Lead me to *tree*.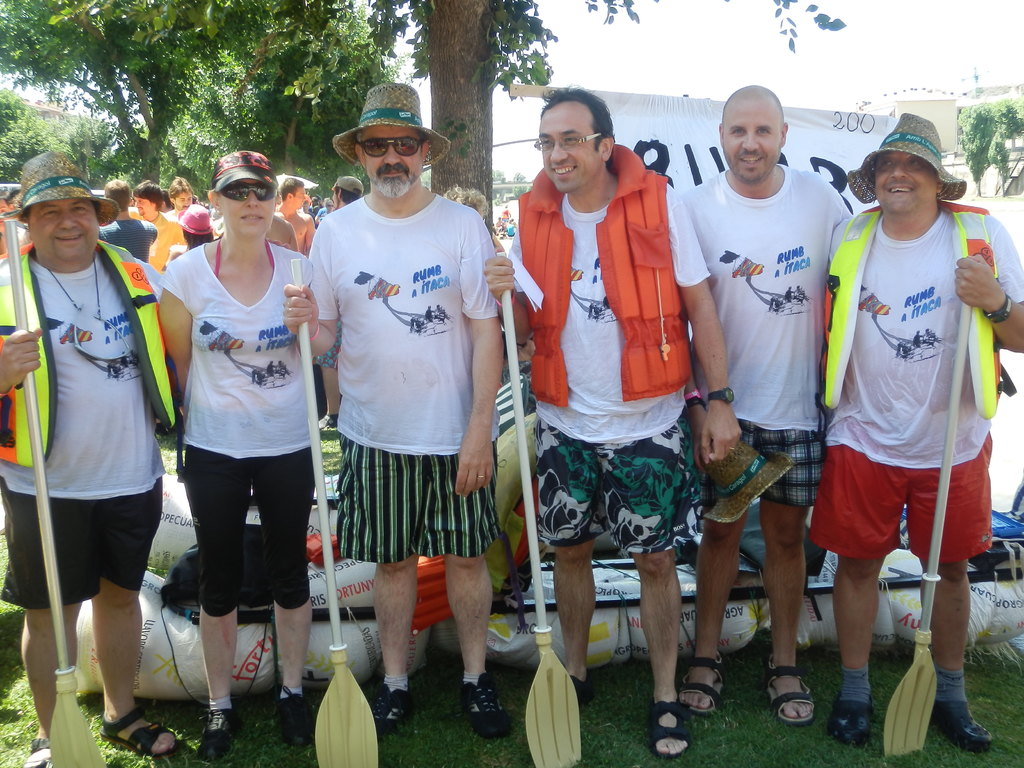
Lead to <region>0, 0, 271, 205</region>.
